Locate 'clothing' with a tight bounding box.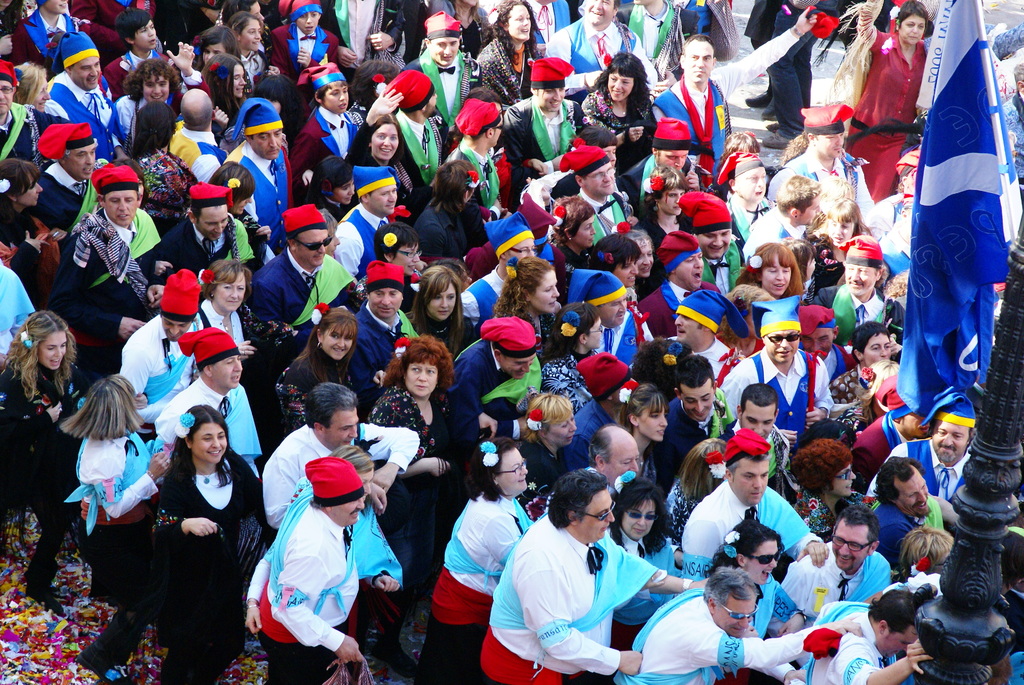
x1=65, y1=414, x2=170, y2=663.
